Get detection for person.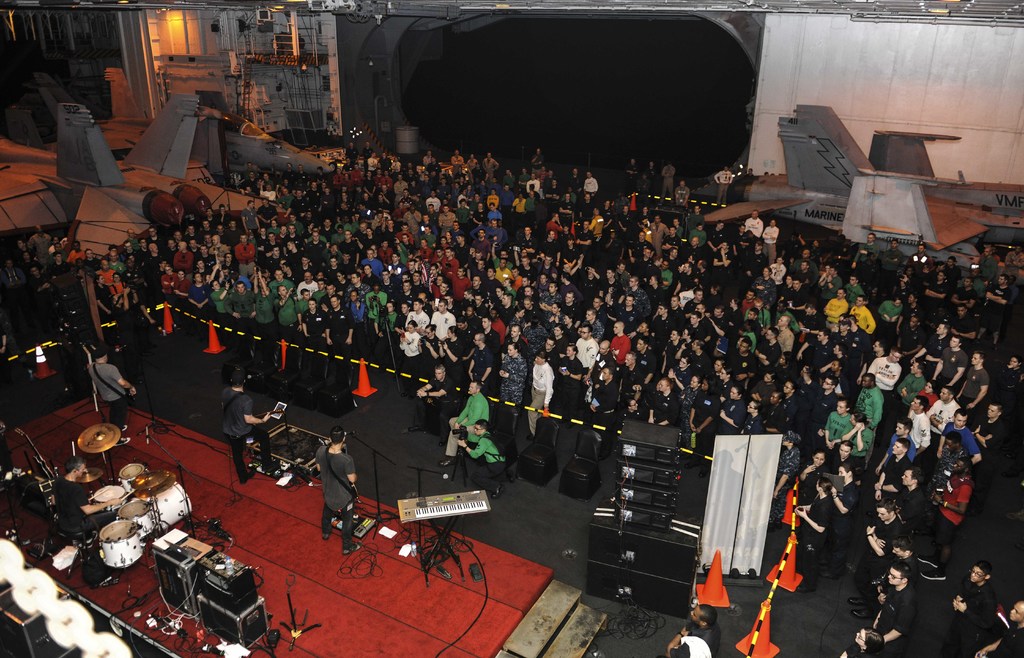
Detection: bbox(520, 346, 557, 434).
